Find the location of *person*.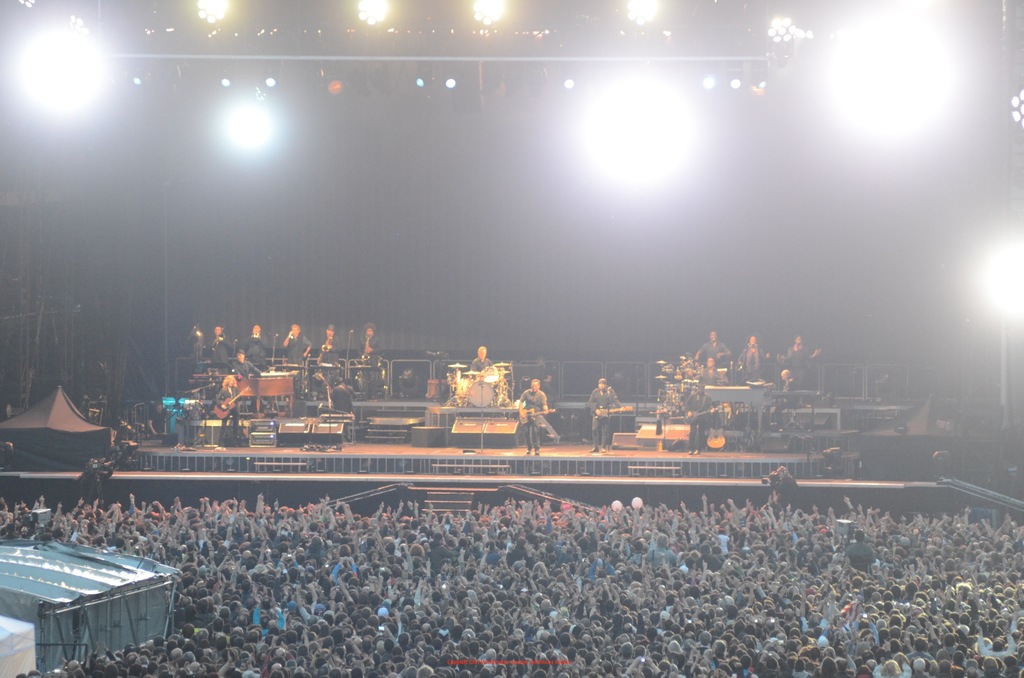
Location: {"x1": 470, "y1": 345, "x2": 495, "y2": 373}.
